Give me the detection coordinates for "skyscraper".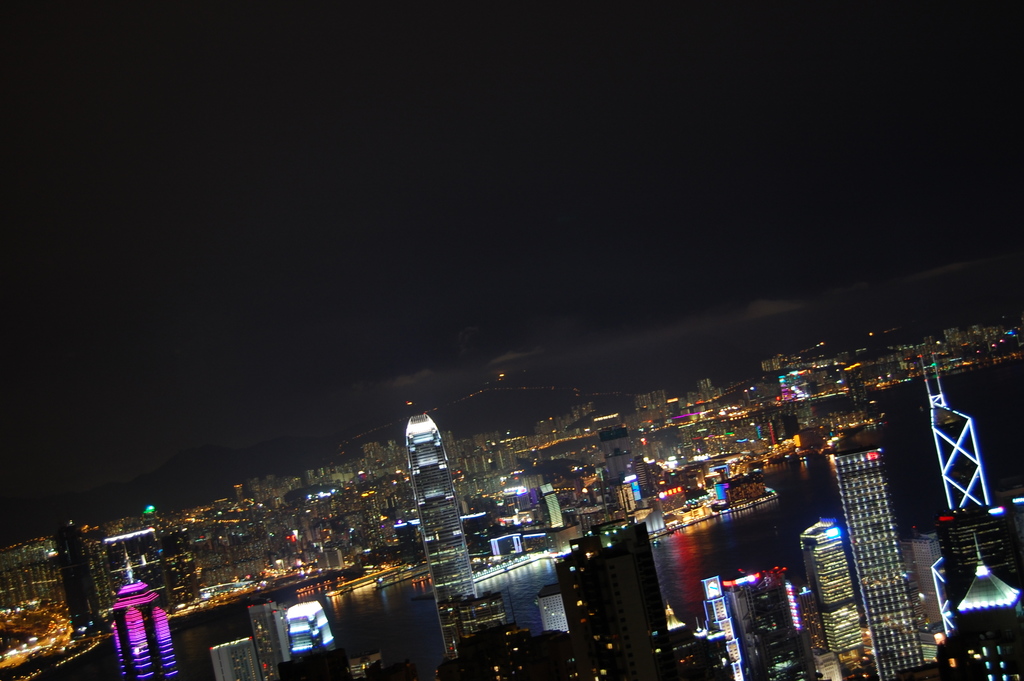
[x1=204, y1=636, x2=261, y2=680].
